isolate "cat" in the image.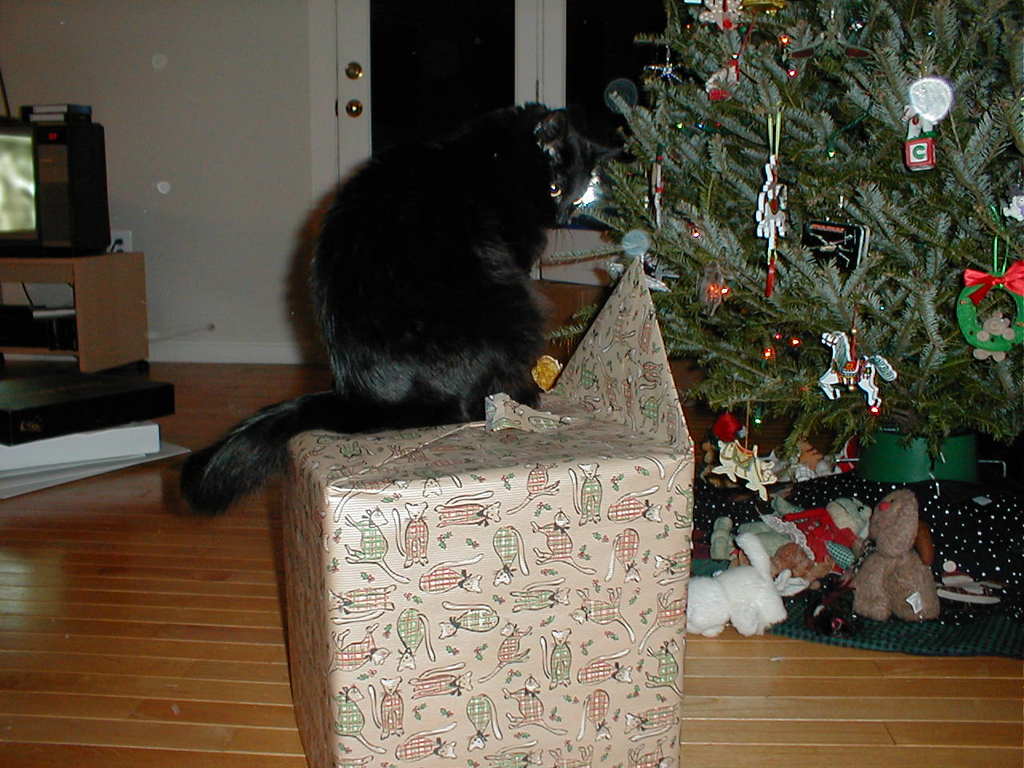
Isolated region: select_region(174, 102, 627, 519).
